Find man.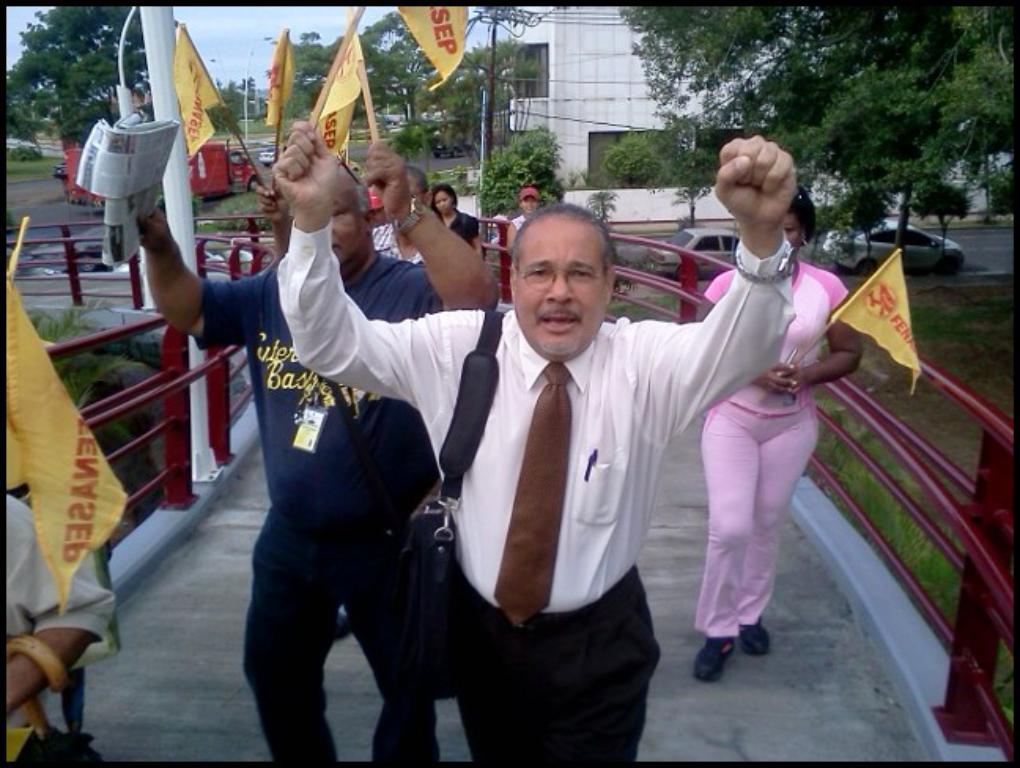
crop(381, 184, 831, 737).
